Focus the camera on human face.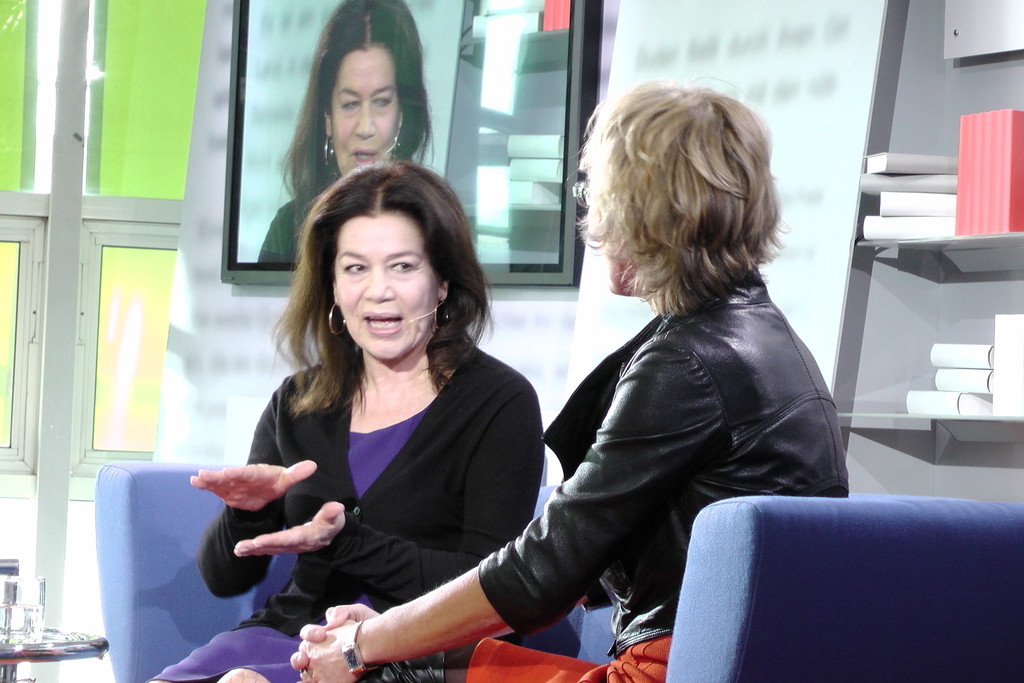
Focus region: 334, 42, 395, 167.
